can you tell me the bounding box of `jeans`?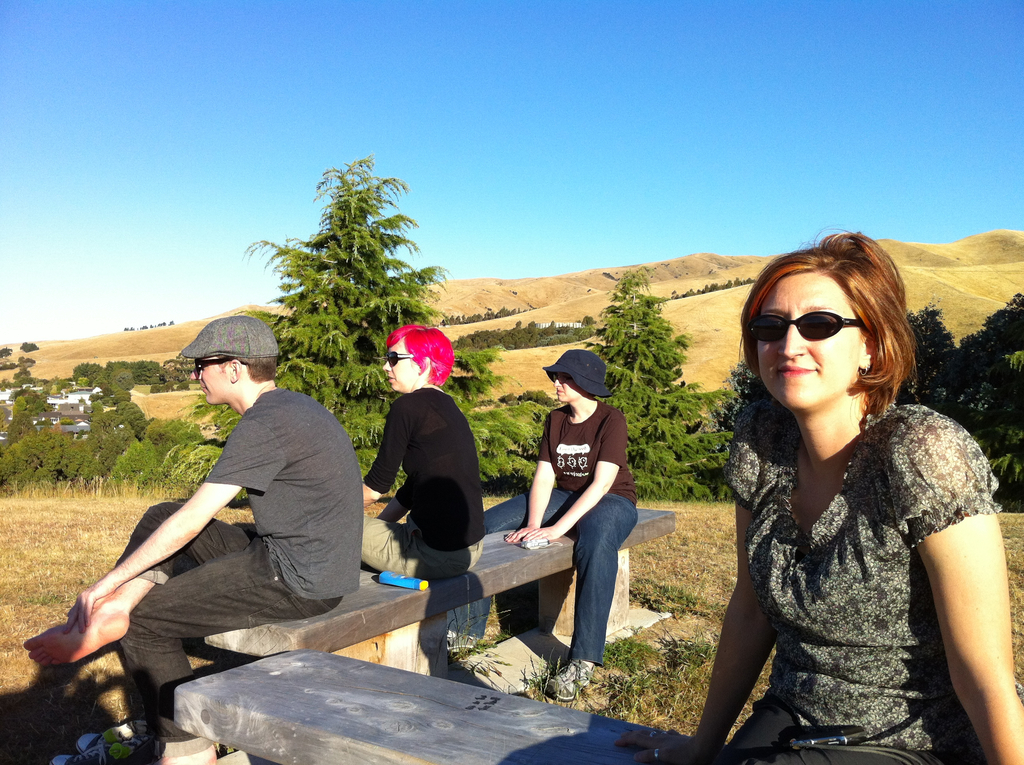
select_region(120, 503, 345, 748).
